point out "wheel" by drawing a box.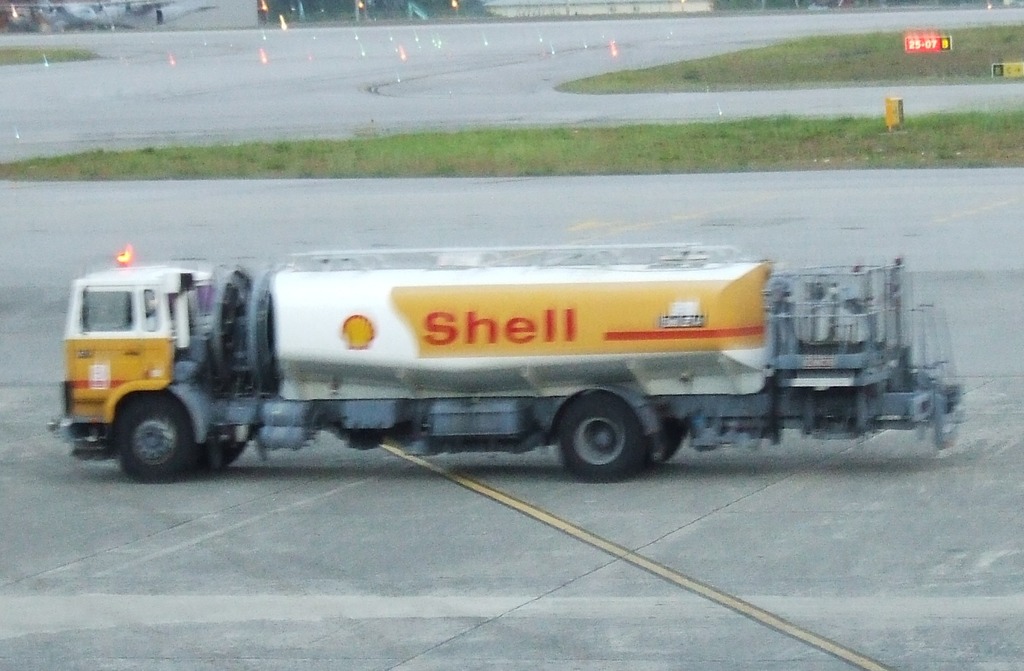
<region>648, 413, 686, 472</region>.
